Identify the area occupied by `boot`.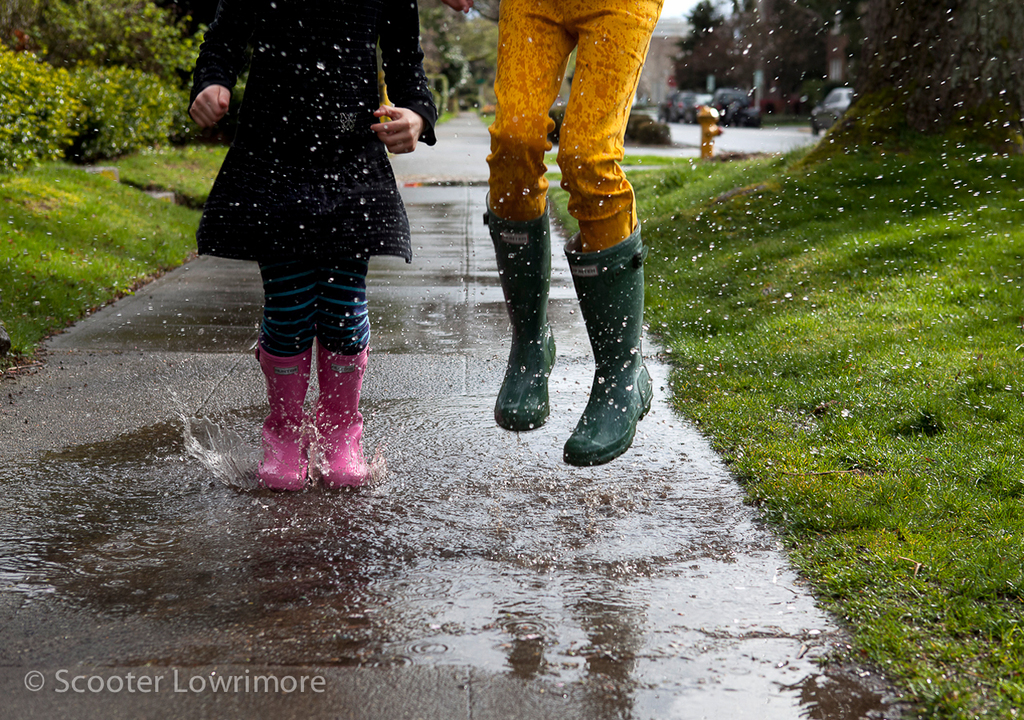
Area: x1=257, y1=344, x2=316, y2=482.
